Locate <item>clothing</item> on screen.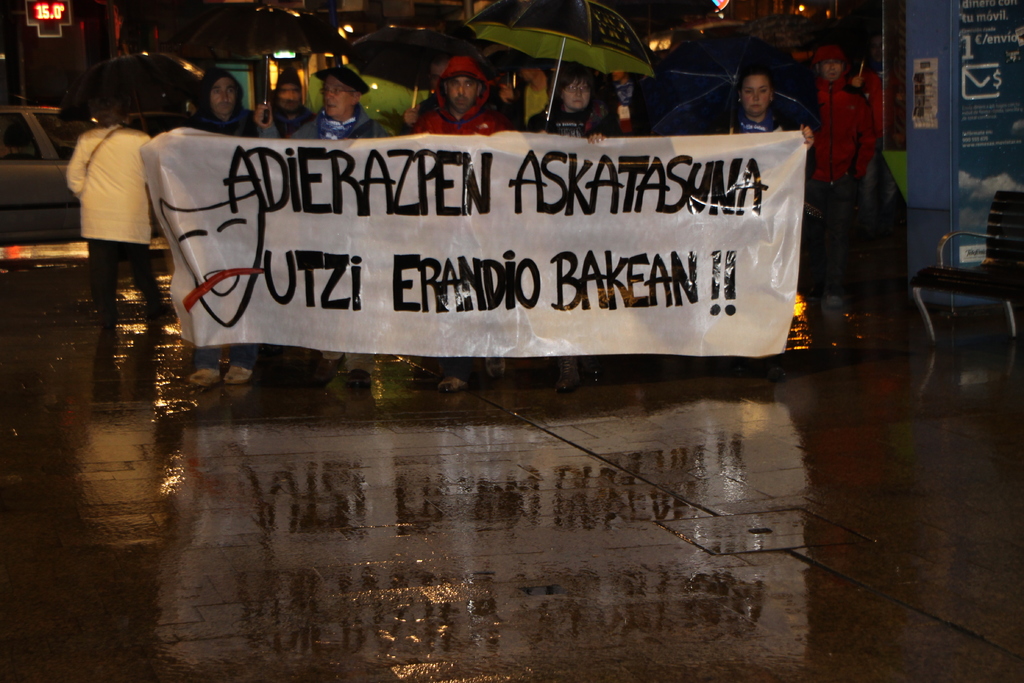
On screen at pyautogui.locateOnScreen(259, 110, 397, 142).
